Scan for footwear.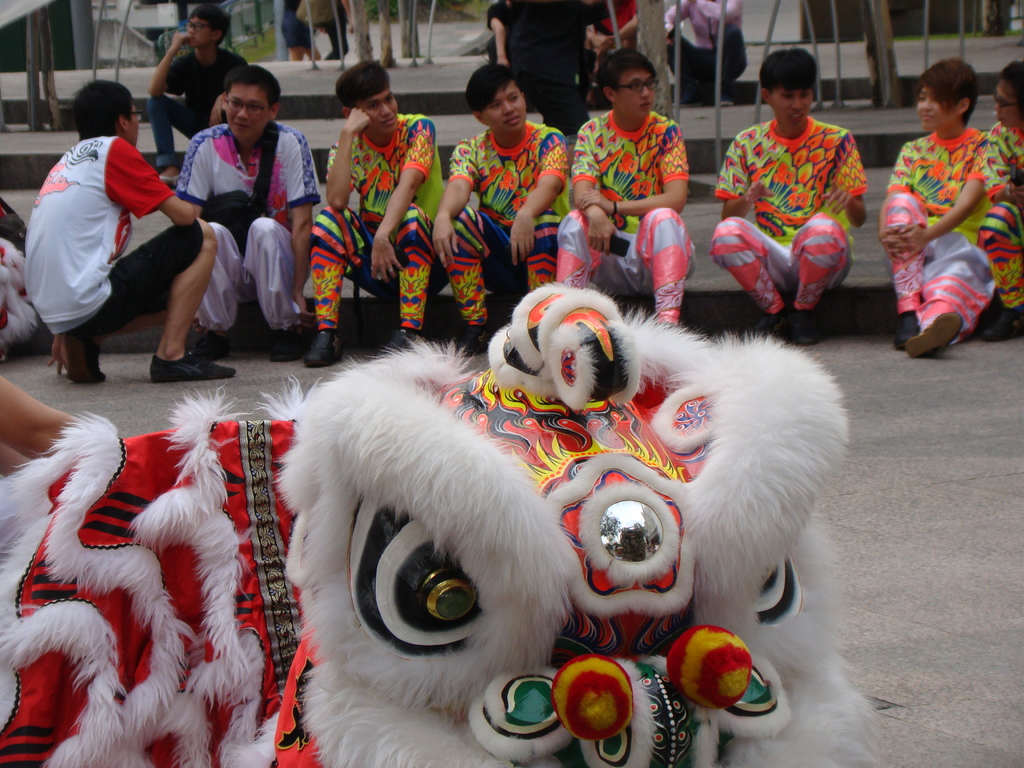
Scan result: [979, 304, 1023, 339].
